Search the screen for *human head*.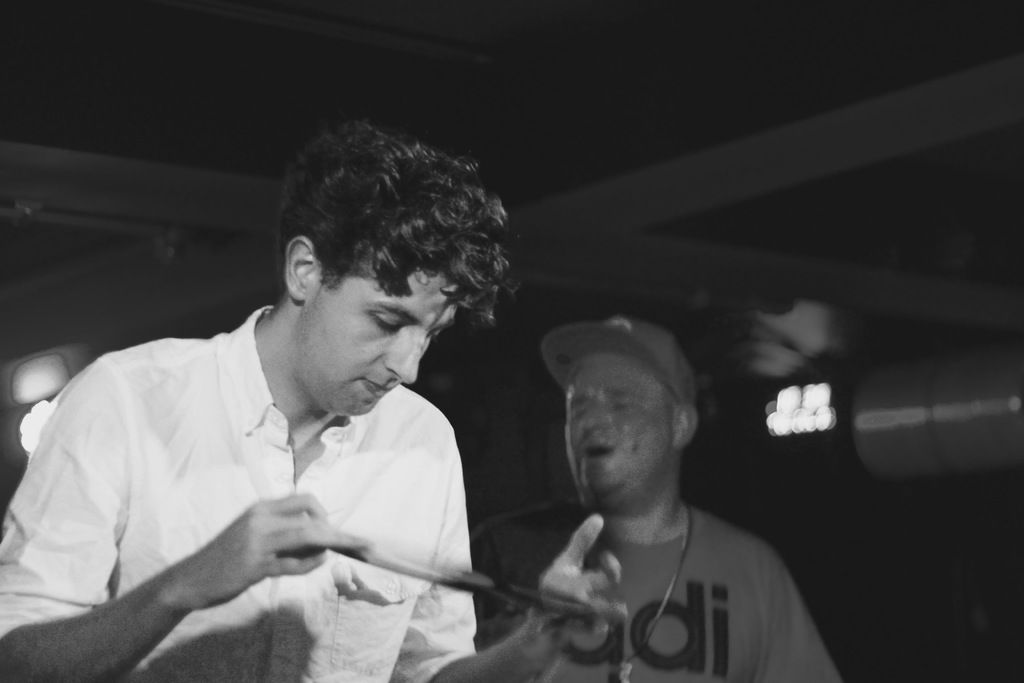
Found at 240:118:513:408.
